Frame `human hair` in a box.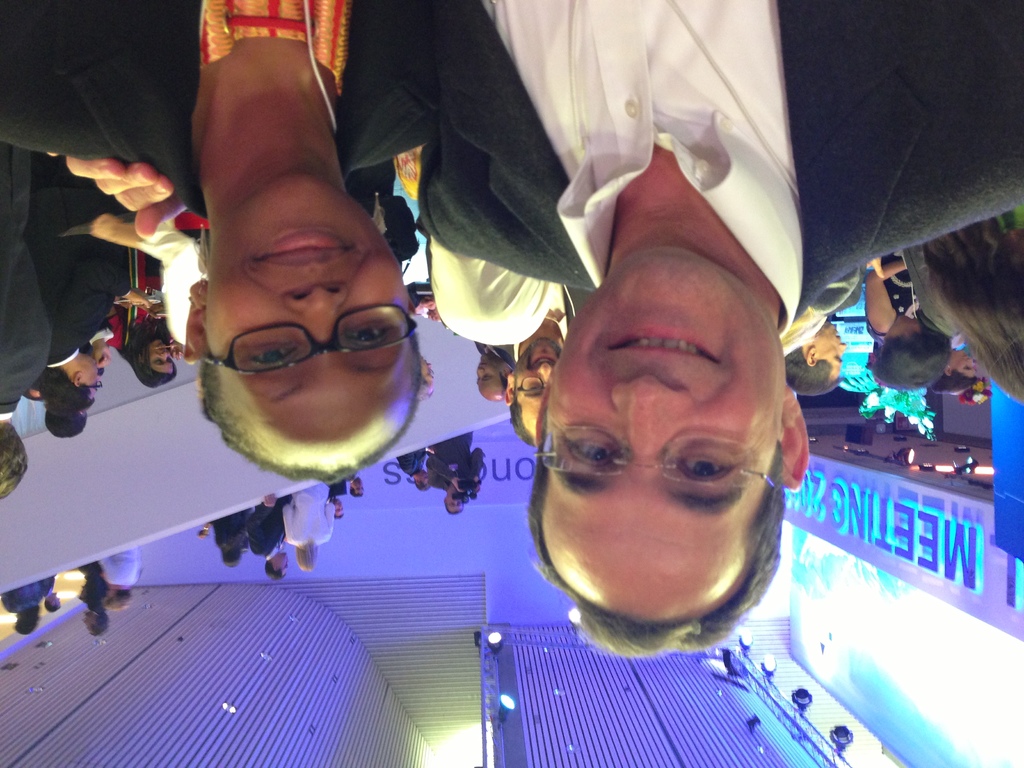
select_region(262, 562, 287, 583).
